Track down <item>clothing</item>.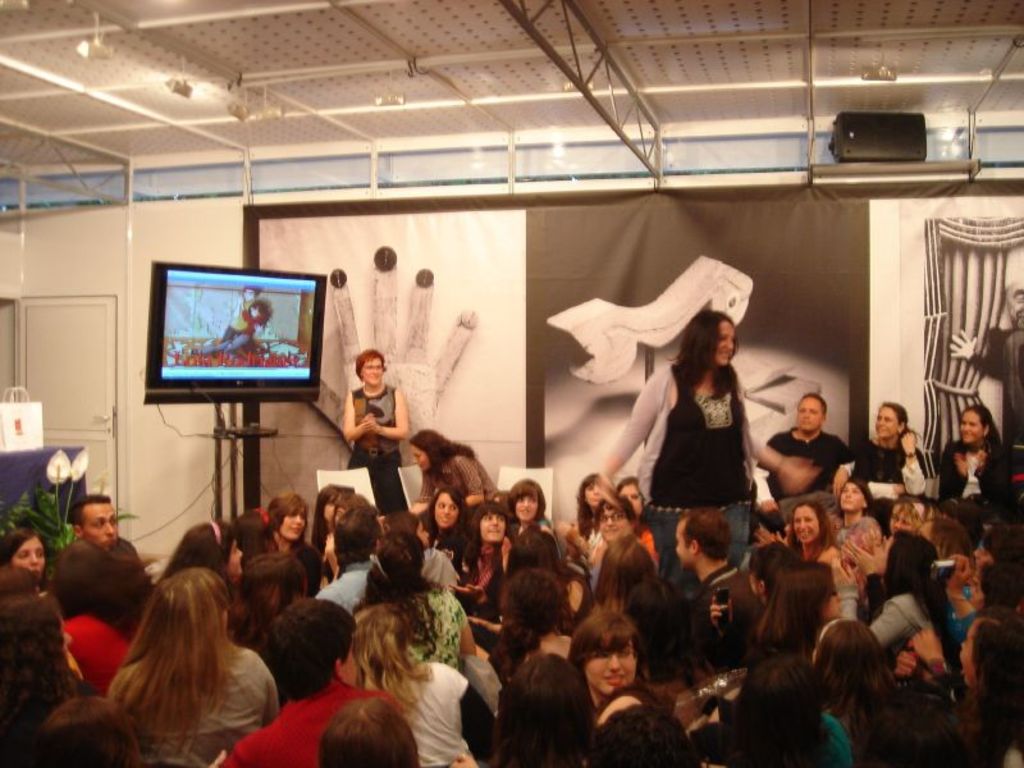
Tracked to locate(758, 420, 841, 485).
